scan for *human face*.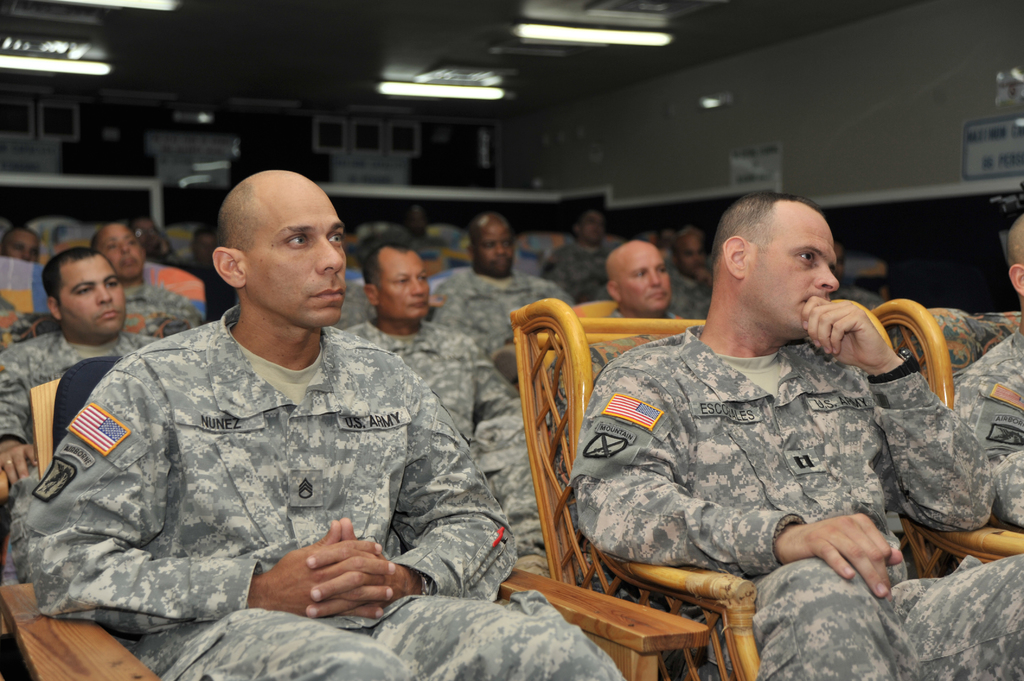
Scan result: x1=618 y1=247 x2=672 y2=313.
